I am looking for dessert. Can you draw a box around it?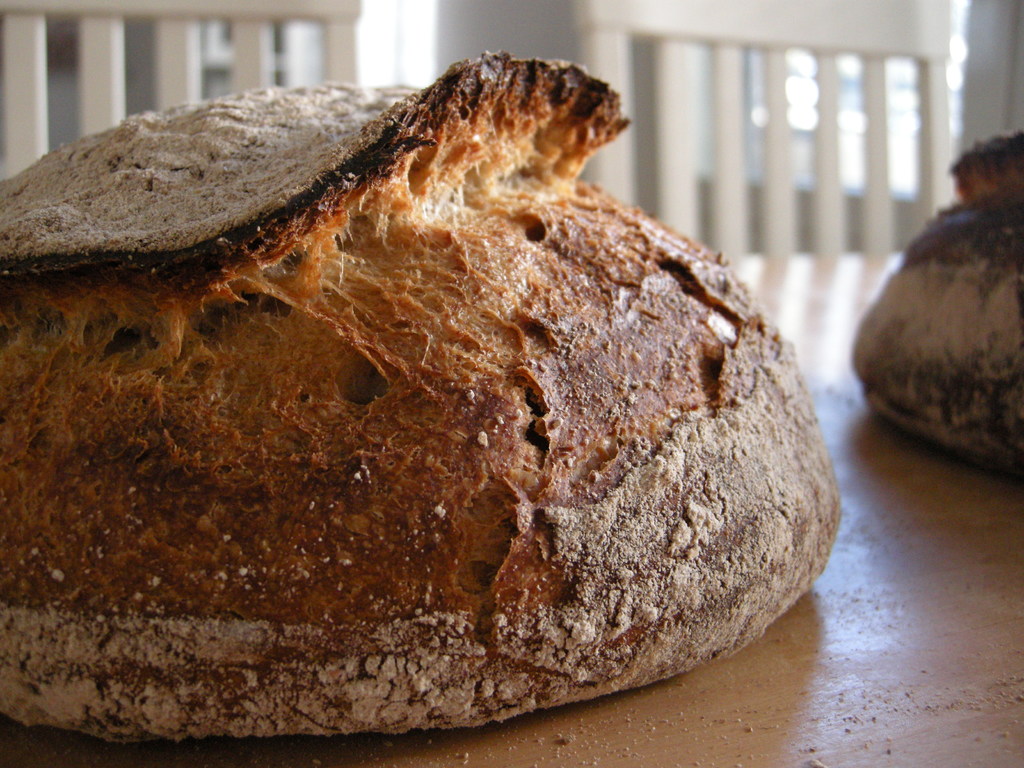
Sure, the bounding box is <box>0,53,849,742</box>.
